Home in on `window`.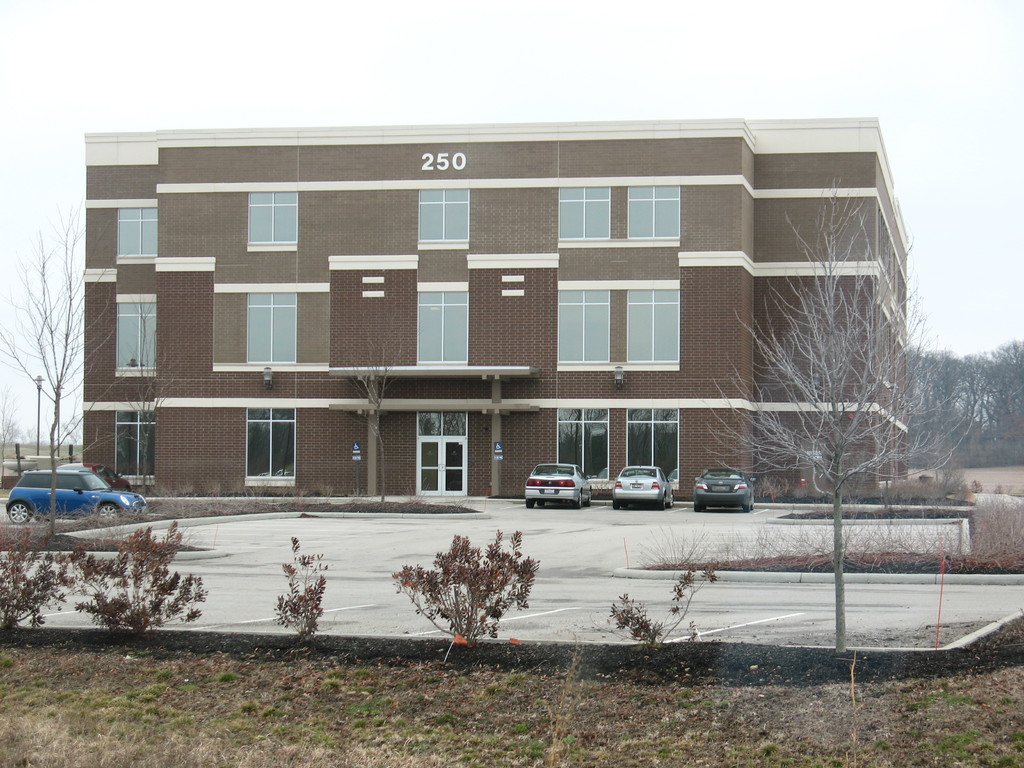
Homed in at region(420, 191, 469, 243).
